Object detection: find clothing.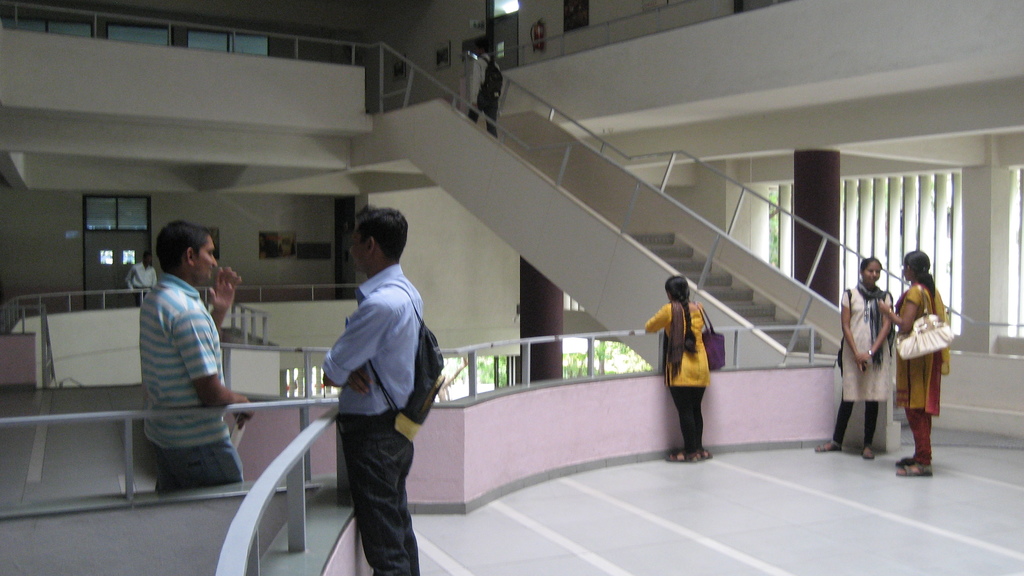
region(466, 54, 504, 130).
